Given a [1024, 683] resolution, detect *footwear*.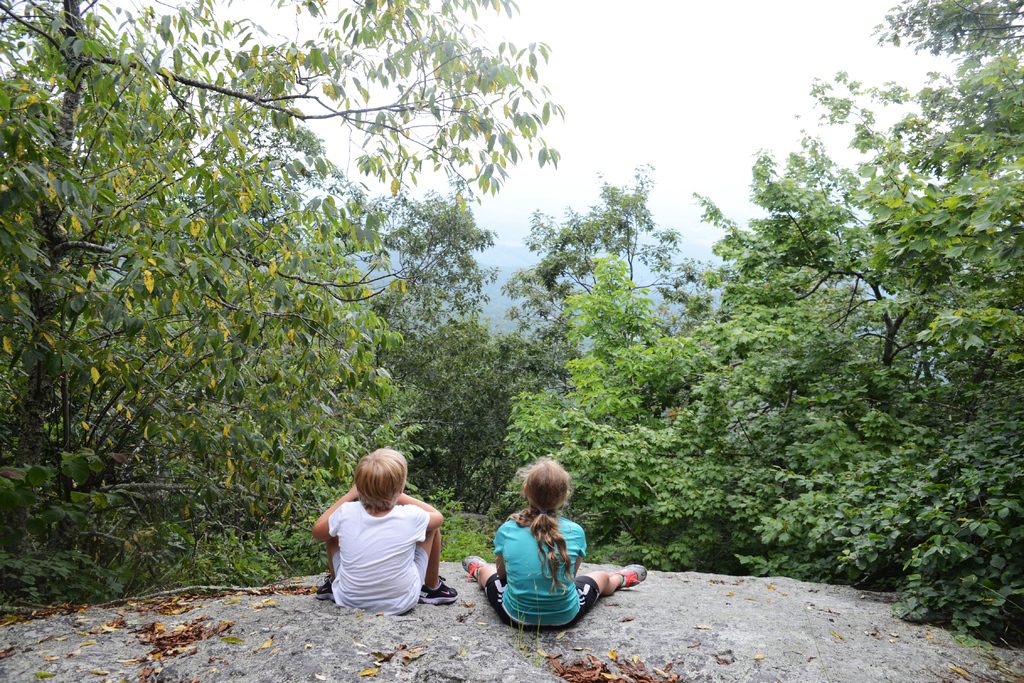
rect(460, 552, 490, 583).
